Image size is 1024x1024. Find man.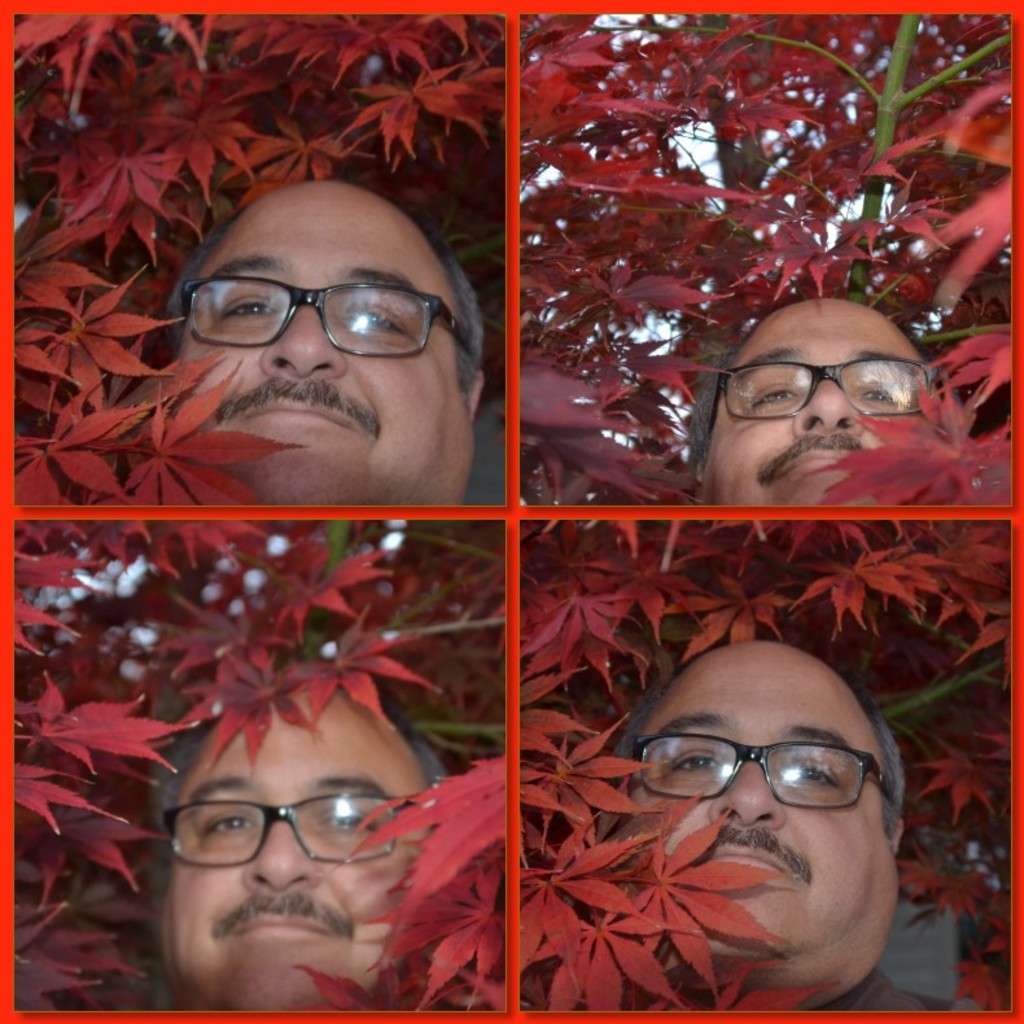
<box>537,611,970,1023</box>.
